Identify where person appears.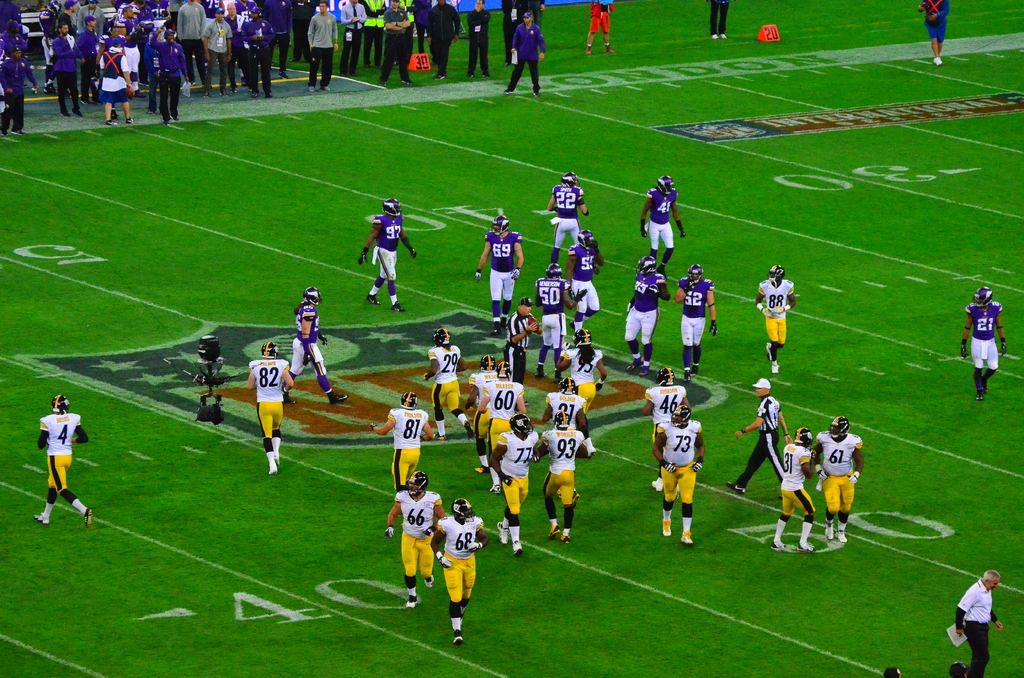
Appears at bbox=[812, 415, 865, 542].
